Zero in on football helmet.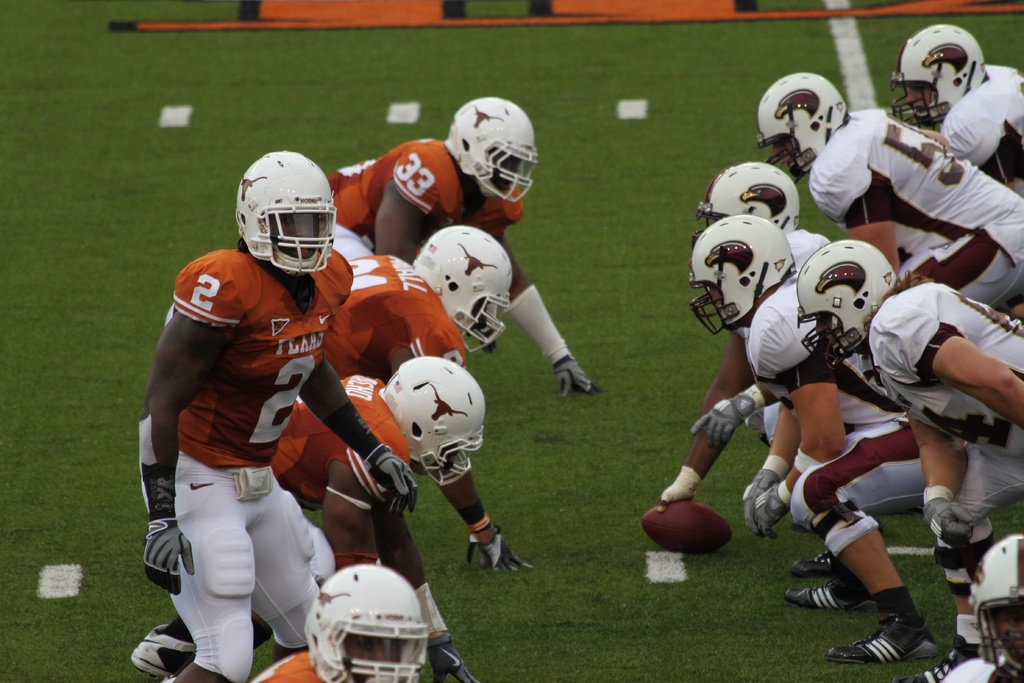
Zeroed in: BBox(793, 236, 890, 368).
